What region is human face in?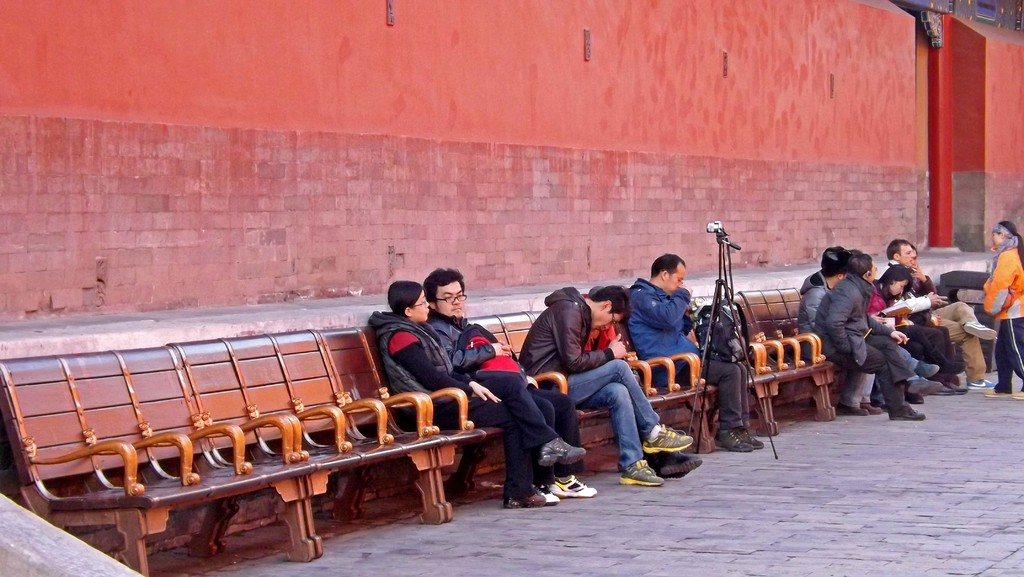
locate(909, 250, 920, 270).
